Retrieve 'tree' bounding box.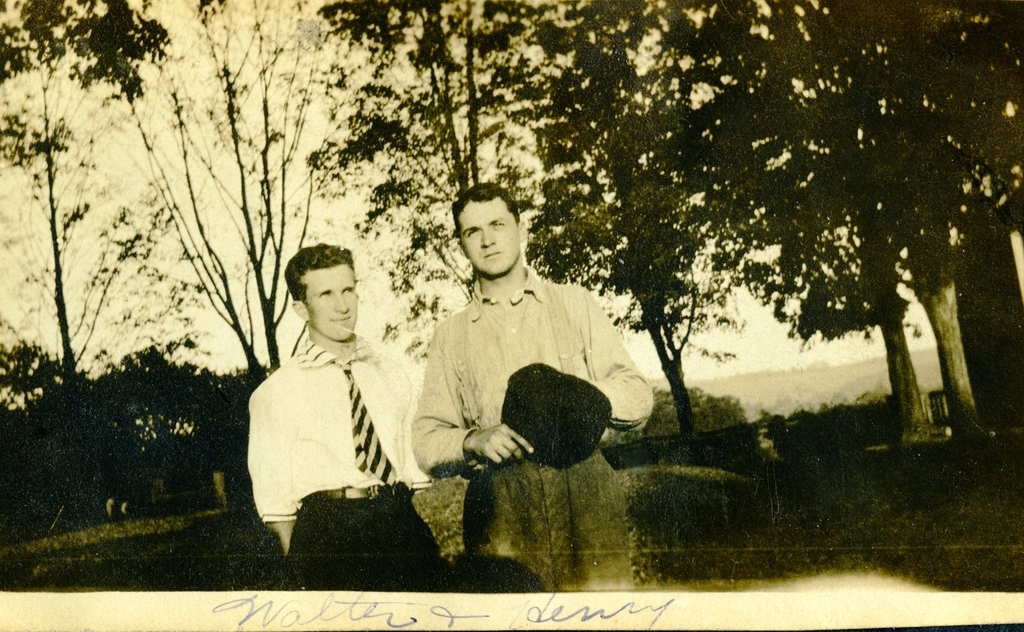
Bounding box: select_region(0, 0, 178, 396).
